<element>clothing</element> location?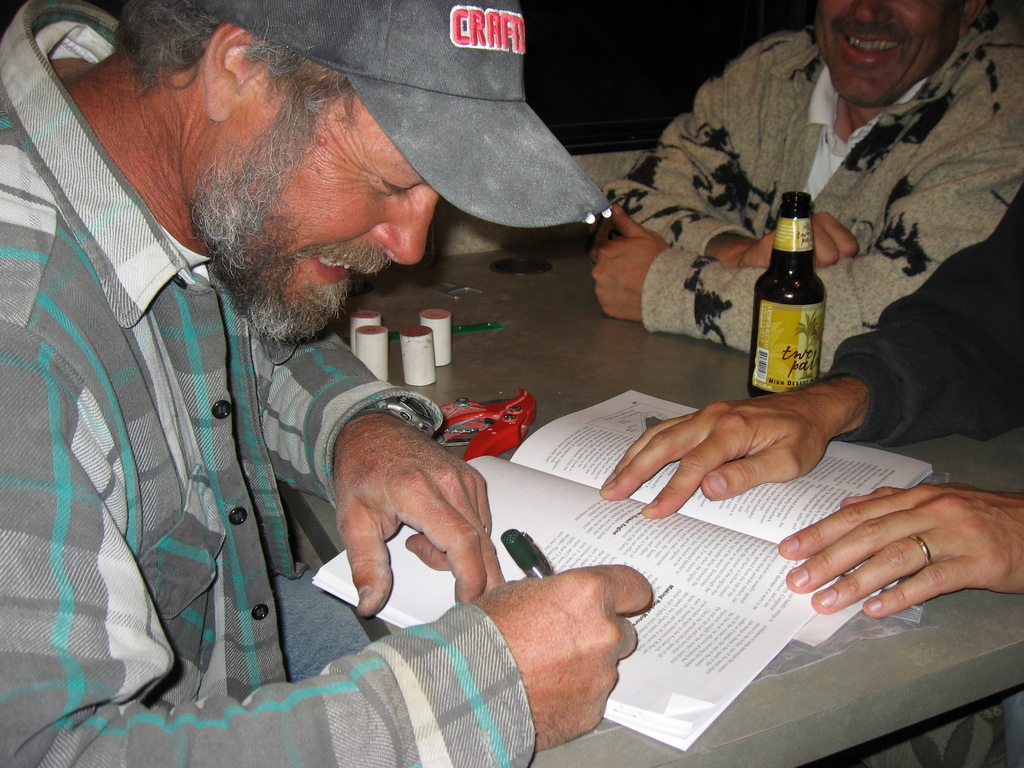
[834, 182, 1023, 450]
